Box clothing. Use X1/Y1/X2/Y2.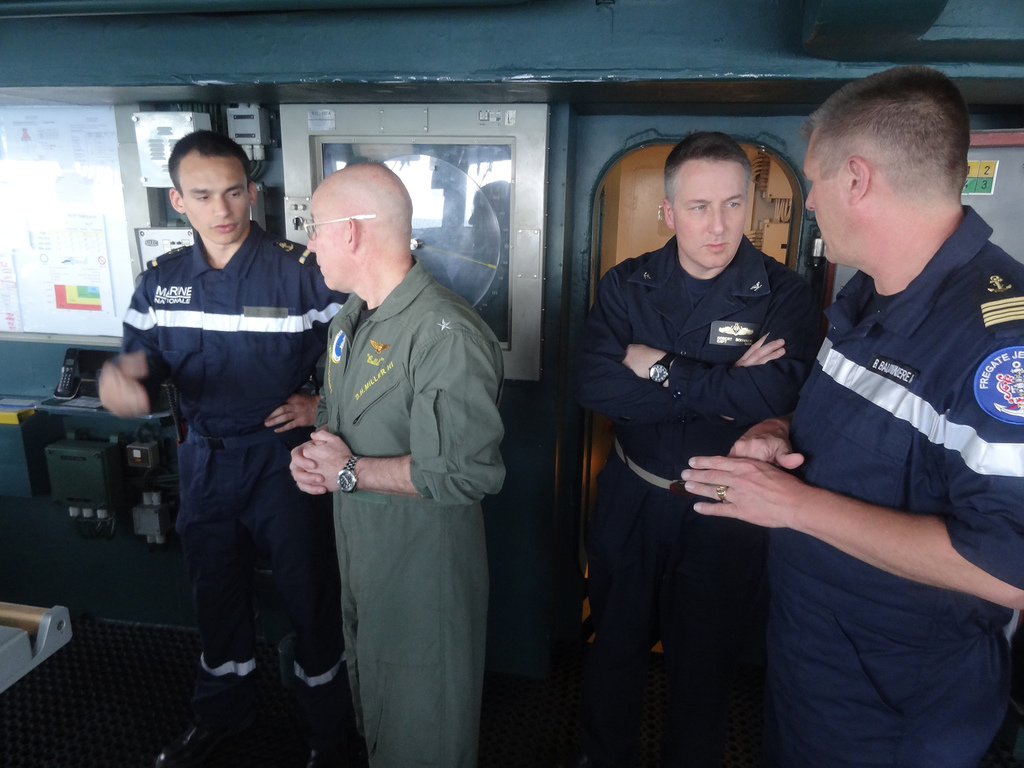
572/232/817/767.
